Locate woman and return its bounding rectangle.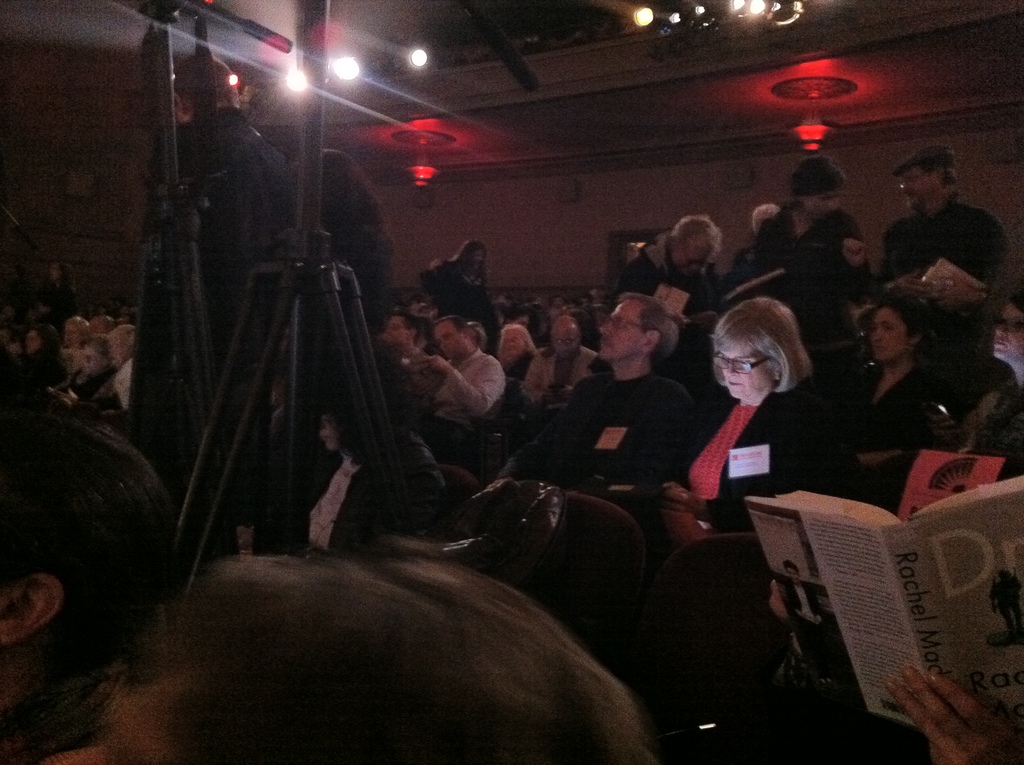
748/157/872/322.
